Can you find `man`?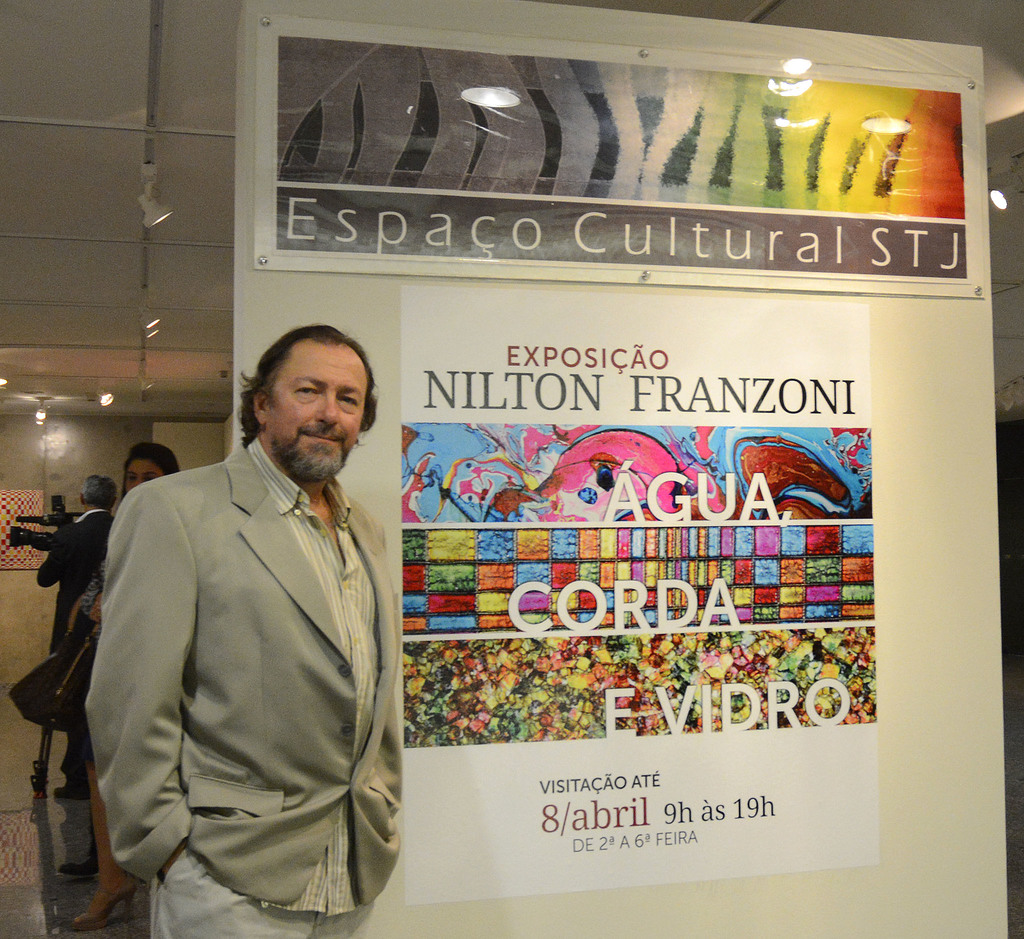
Yes, bounding box: {"left": 40, "top": 476, "right": 116, "bottom": 805}.
